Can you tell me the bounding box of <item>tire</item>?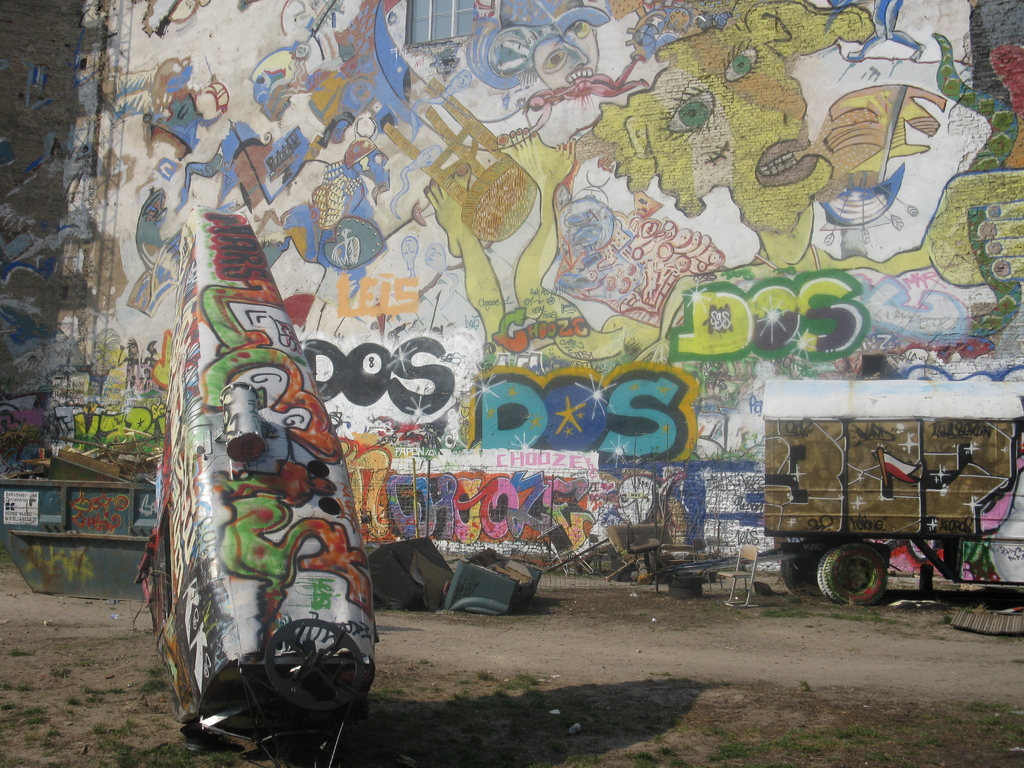
locate(817, 553, 833, 598).
